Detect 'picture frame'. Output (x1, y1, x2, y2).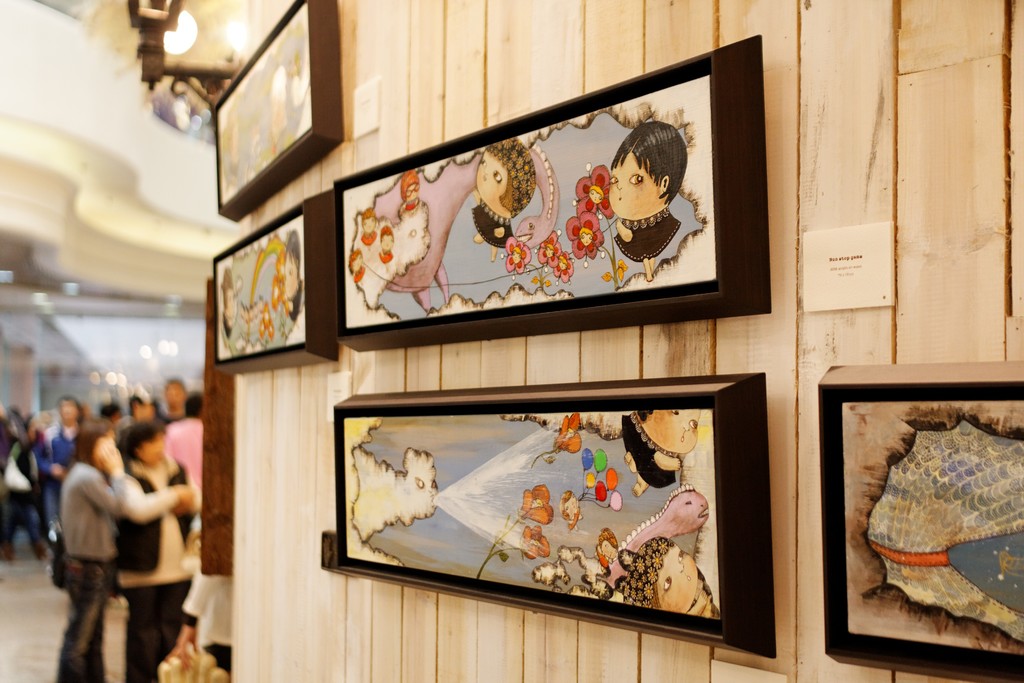
(215, 186, 349, 374).
